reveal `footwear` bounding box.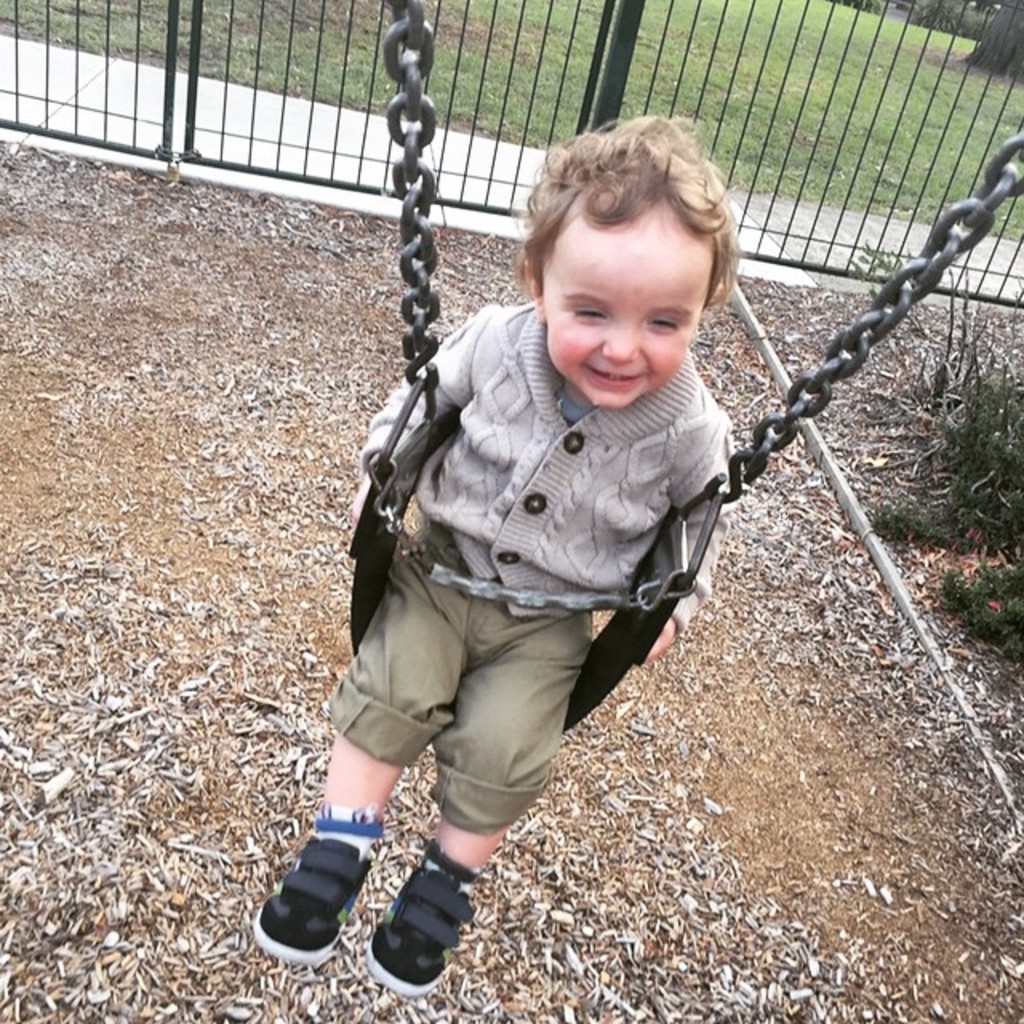
Revealed: bbox(251, 808, 384, 965).
